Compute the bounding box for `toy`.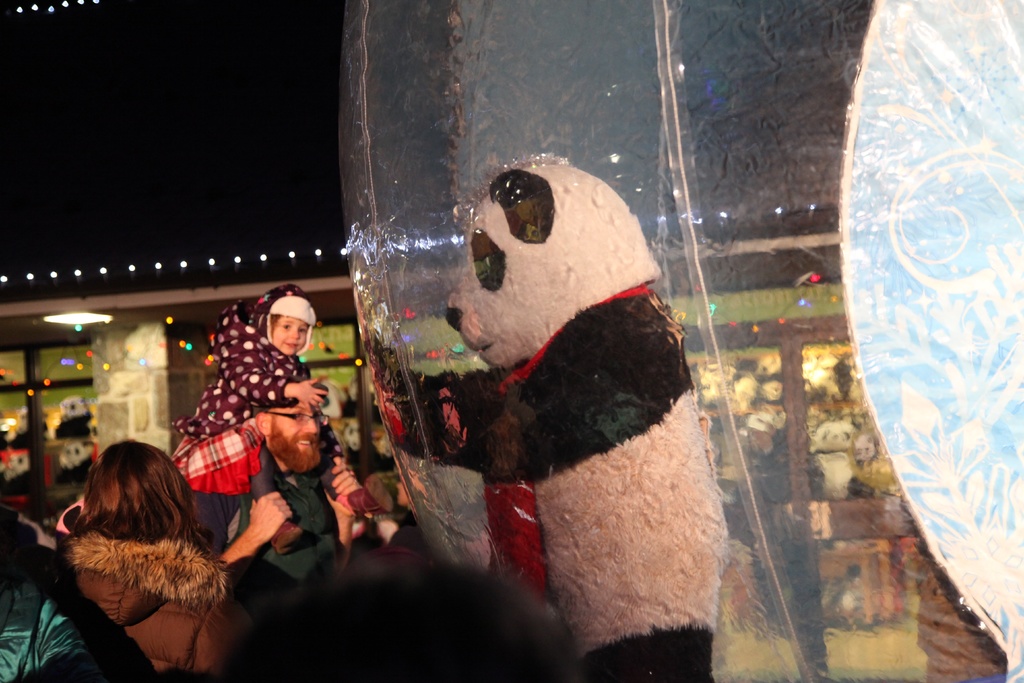
detection(362, 151, 705, 682).
